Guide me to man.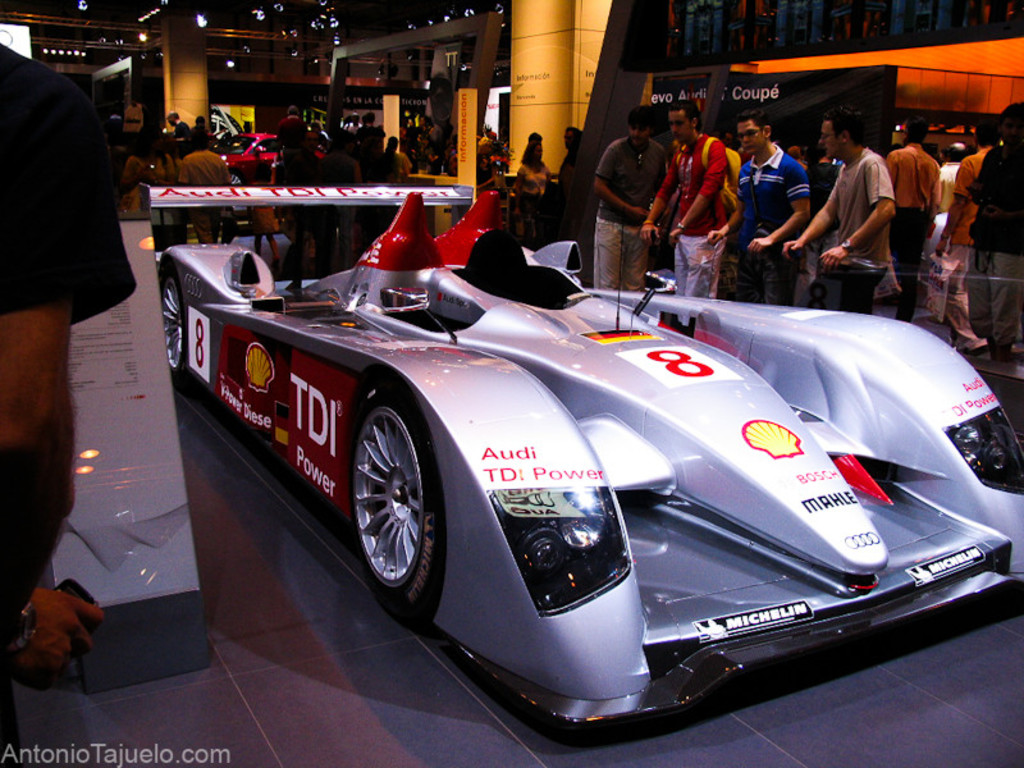
Guidance: 275 105 307 165.
